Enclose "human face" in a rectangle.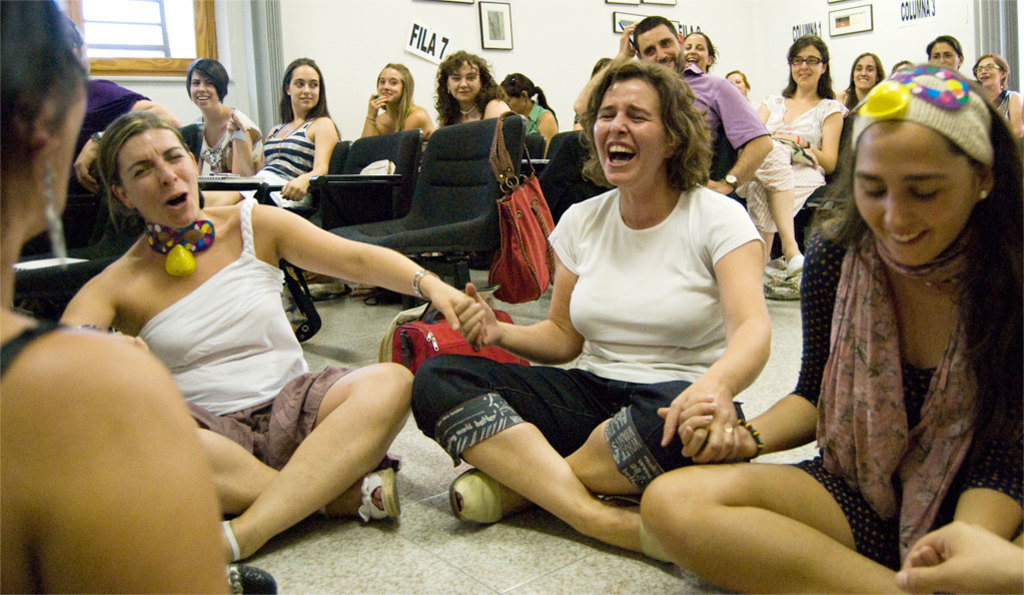
select_region(683, 33, 712, 68).
